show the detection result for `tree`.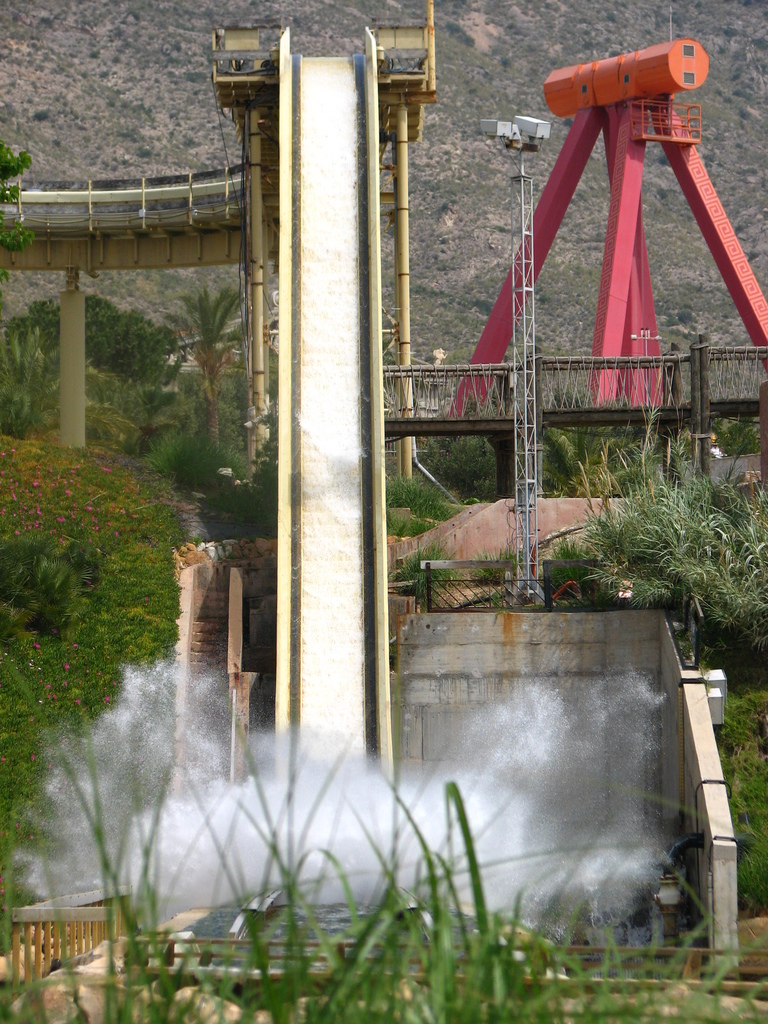
(left=7, top=289, right=180, bottom=401).
